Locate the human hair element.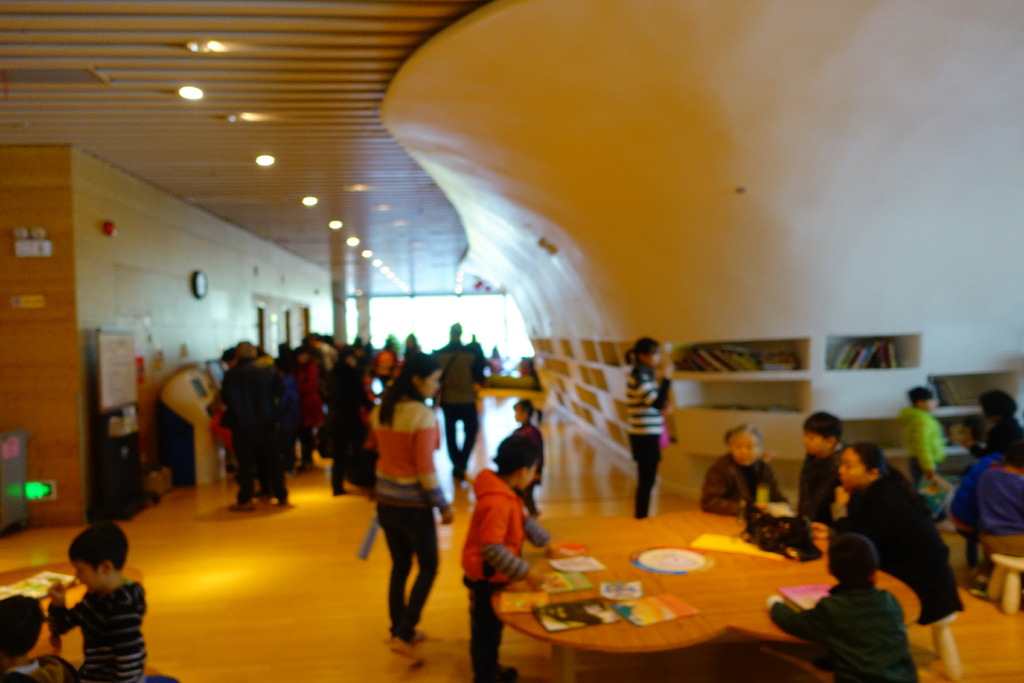
Element bbox: {"left": 495, "top": 437, "right": 539, "bottom": 473}.
